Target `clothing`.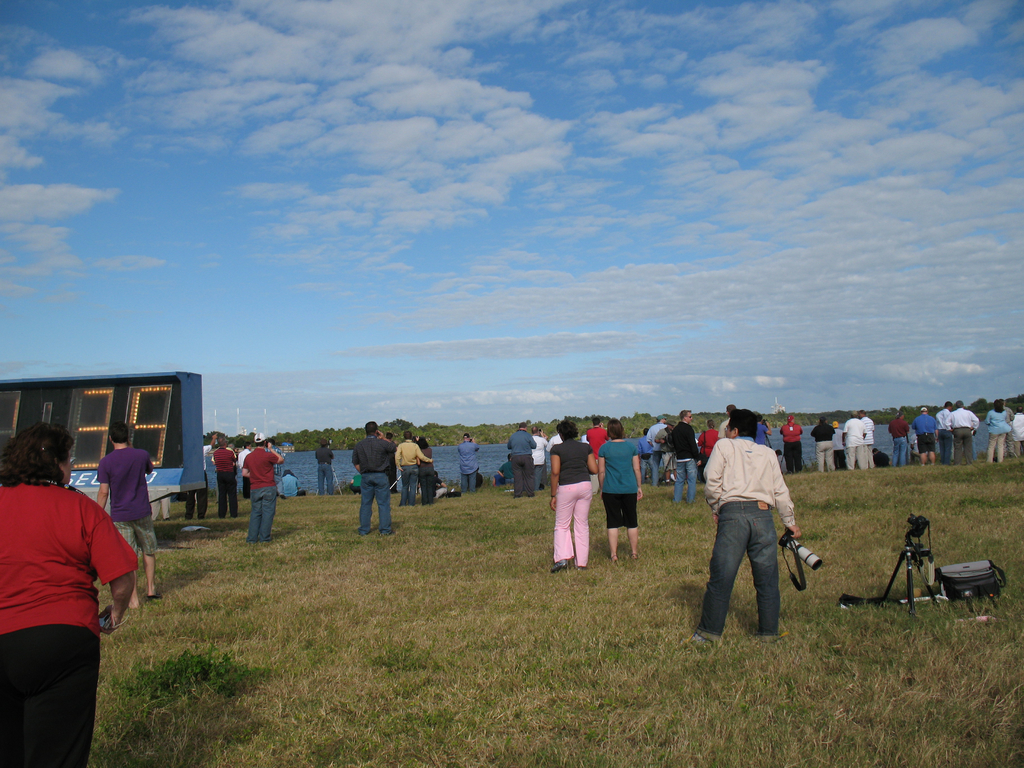
Target region: <region>394, 441, 431, 499</region>.
